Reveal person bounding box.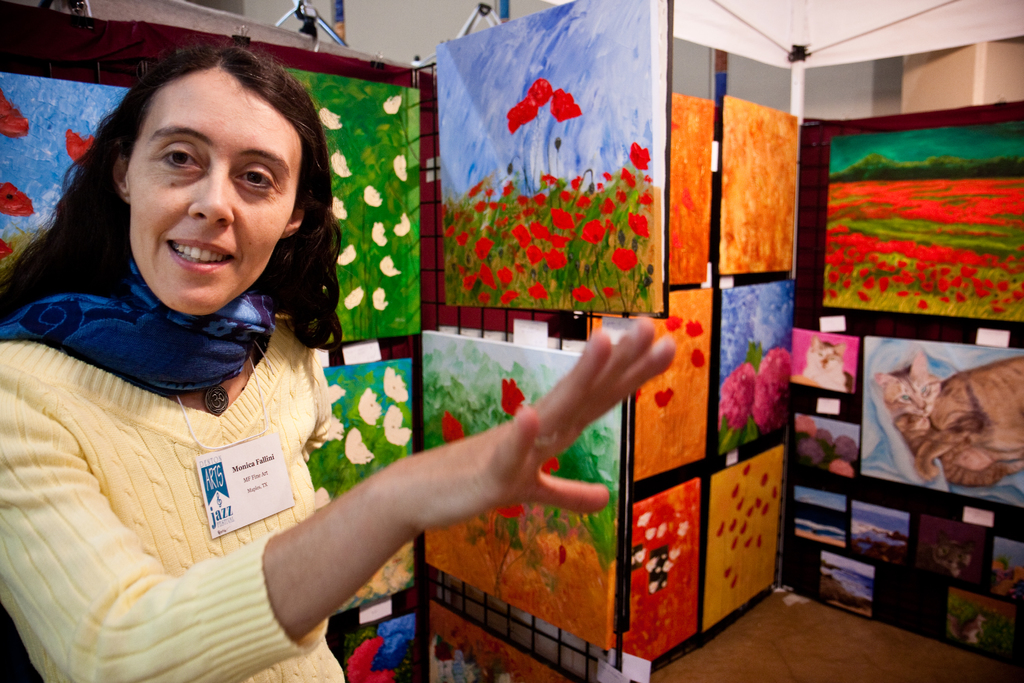
Revealed: [left=0, top=49, right=678, bottom=682].
